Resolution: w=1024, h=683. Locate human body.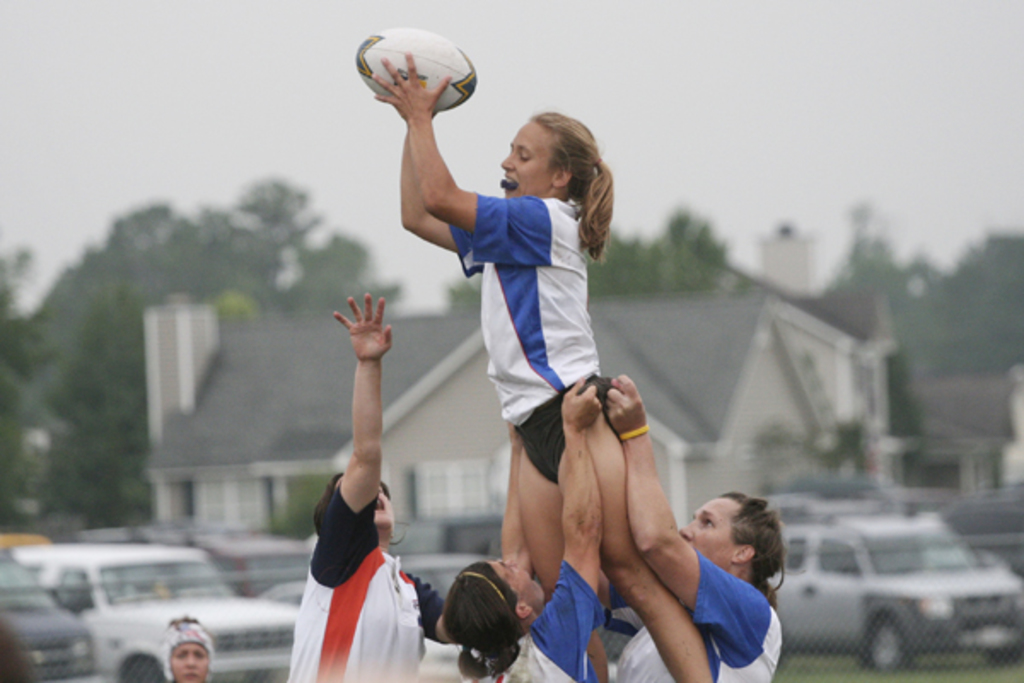
x1=367 y1=85 x2=722 y2=666.
